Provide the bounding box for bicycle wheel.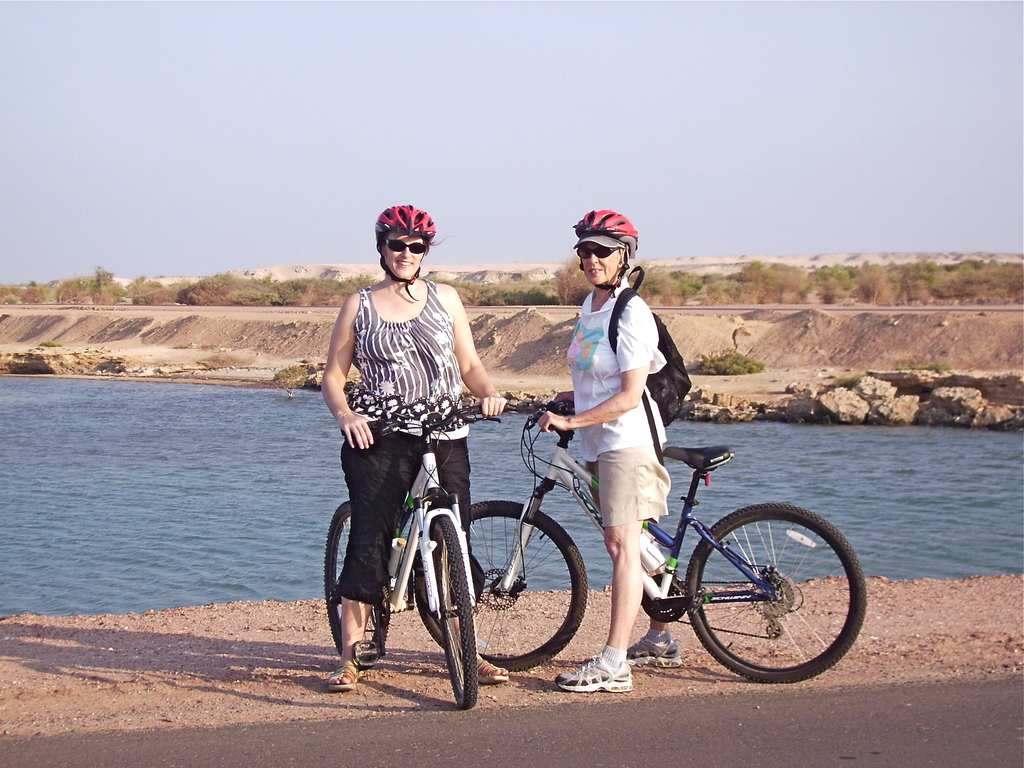
440,513,482,711.
